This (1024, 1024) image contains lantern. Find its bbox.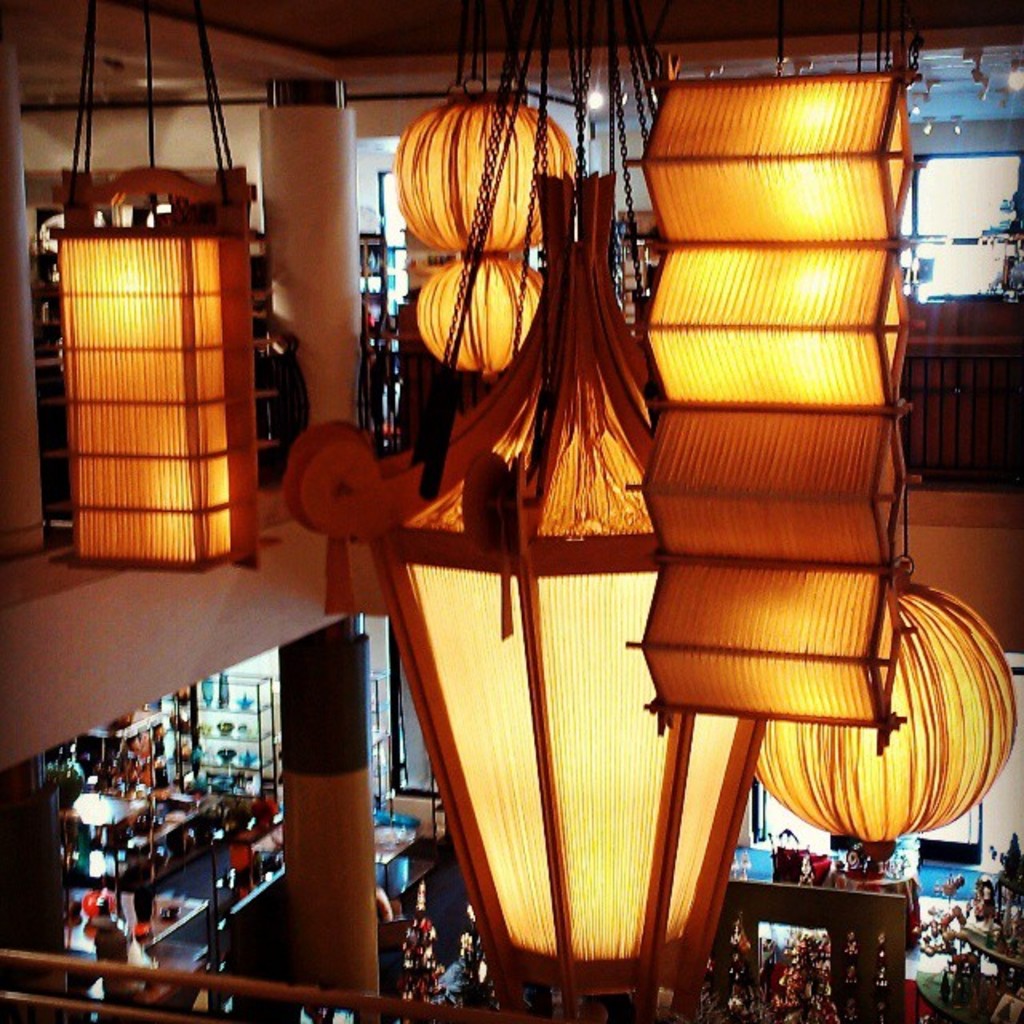
crop(627, 66, 894, 742).
